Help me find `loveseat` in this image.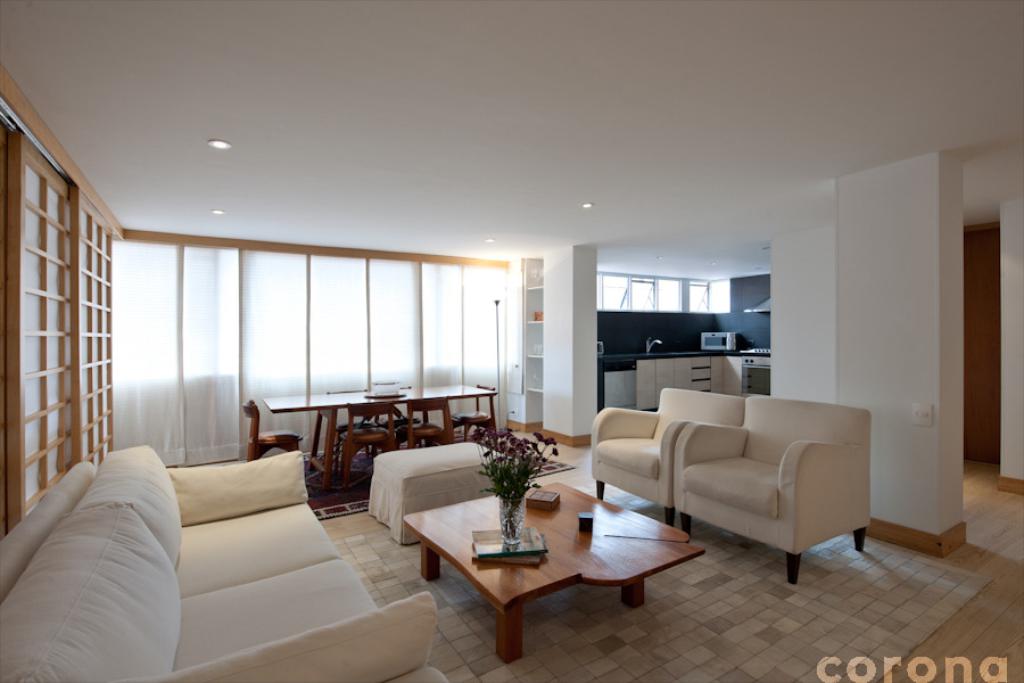
Found it: 11, 428, 440, 664.
